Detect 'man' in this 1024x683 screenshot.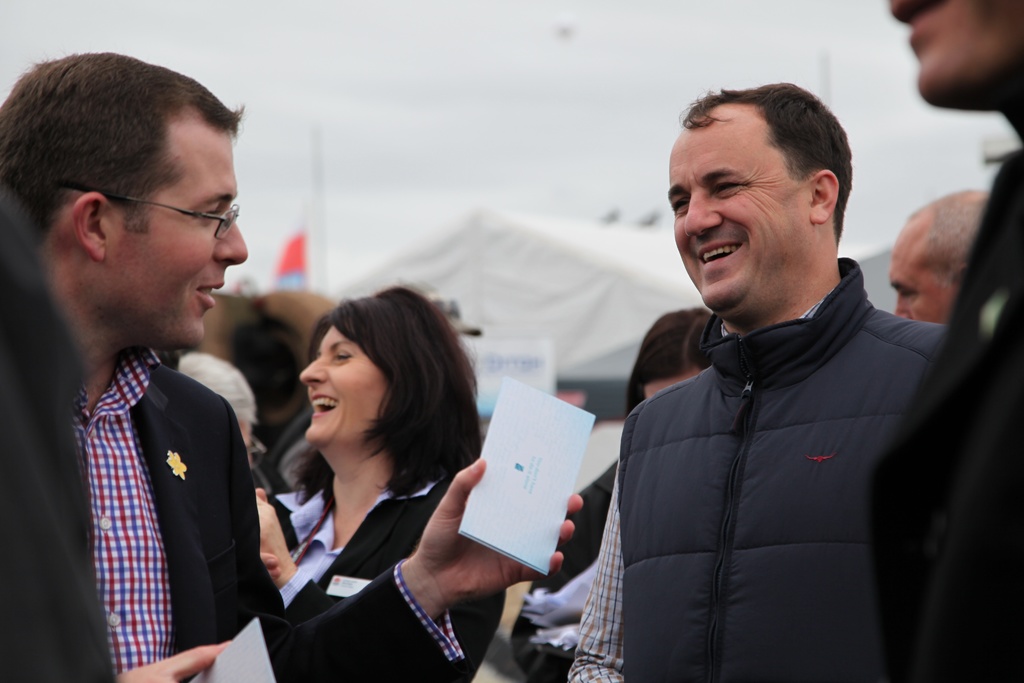
Detection: [x1=567, y1=81, x2=948, y2=682].
